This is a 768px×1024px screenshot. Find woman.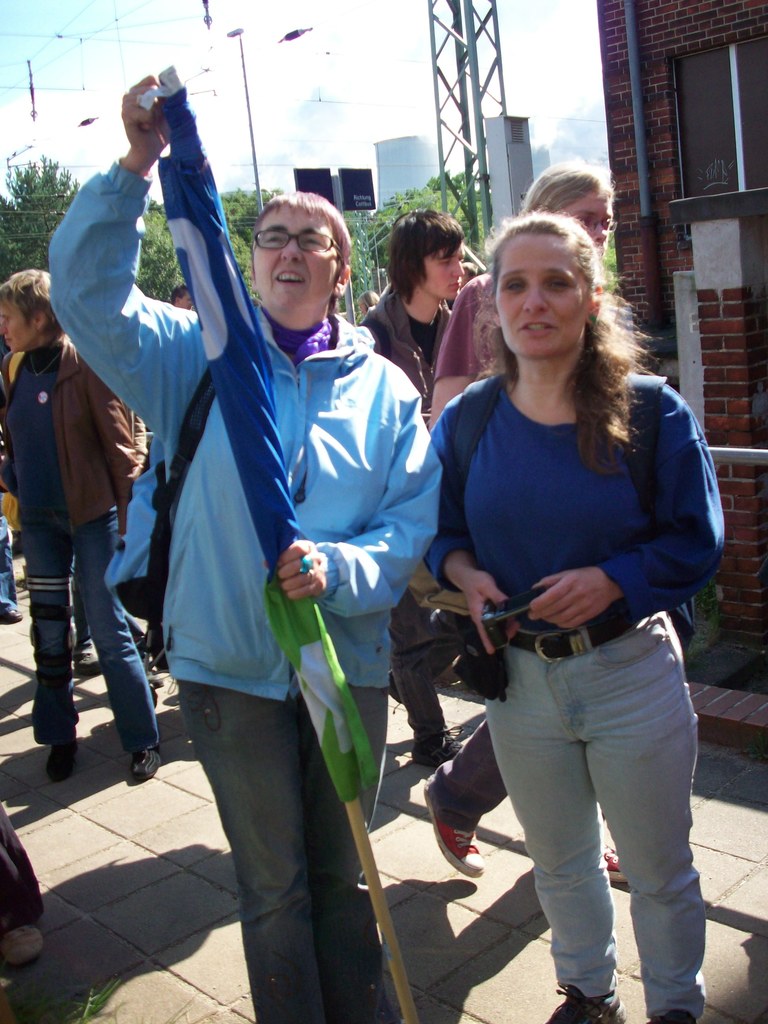
Bounding box: box=[413, 167, 654, 879].
